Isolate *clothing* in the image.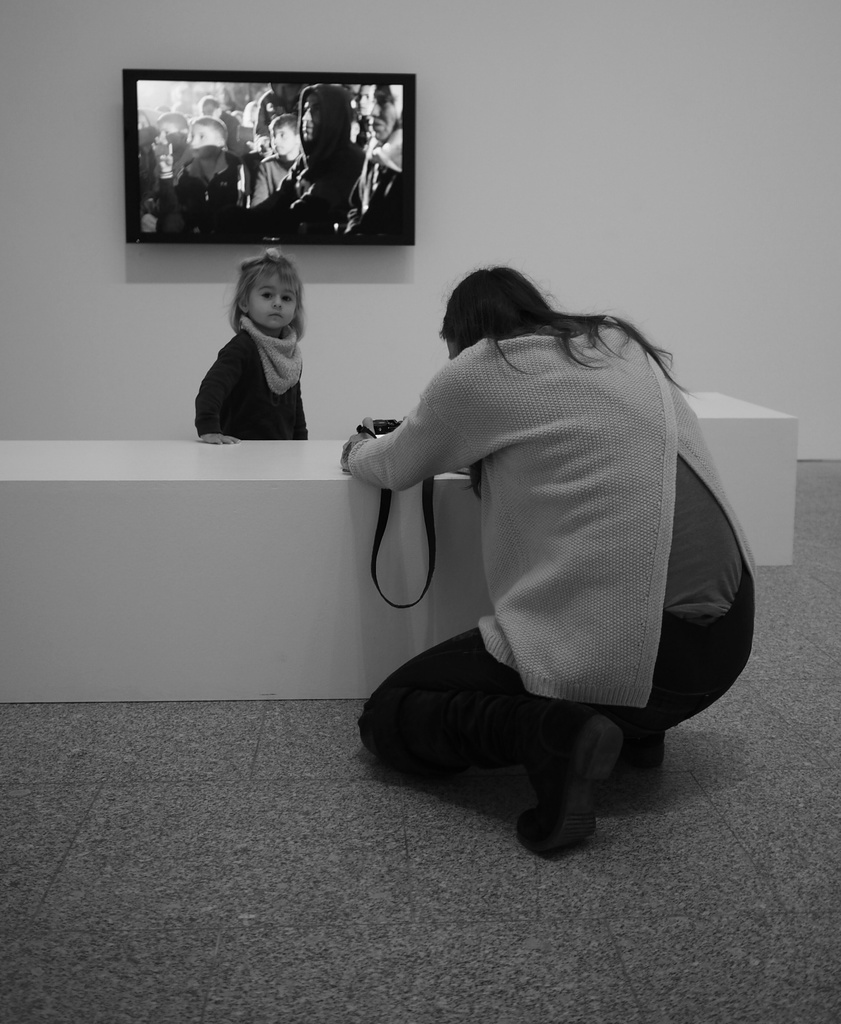
Isolated region: {"left": 345, "top": 133, "right": 411, "bottom": 238}.
